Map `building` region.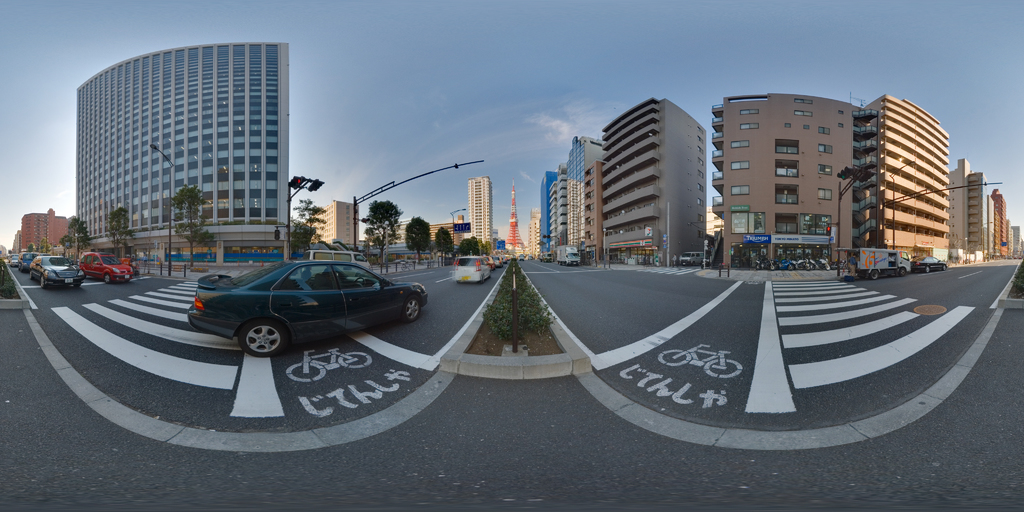
Mapped to 72 41 293 268.
